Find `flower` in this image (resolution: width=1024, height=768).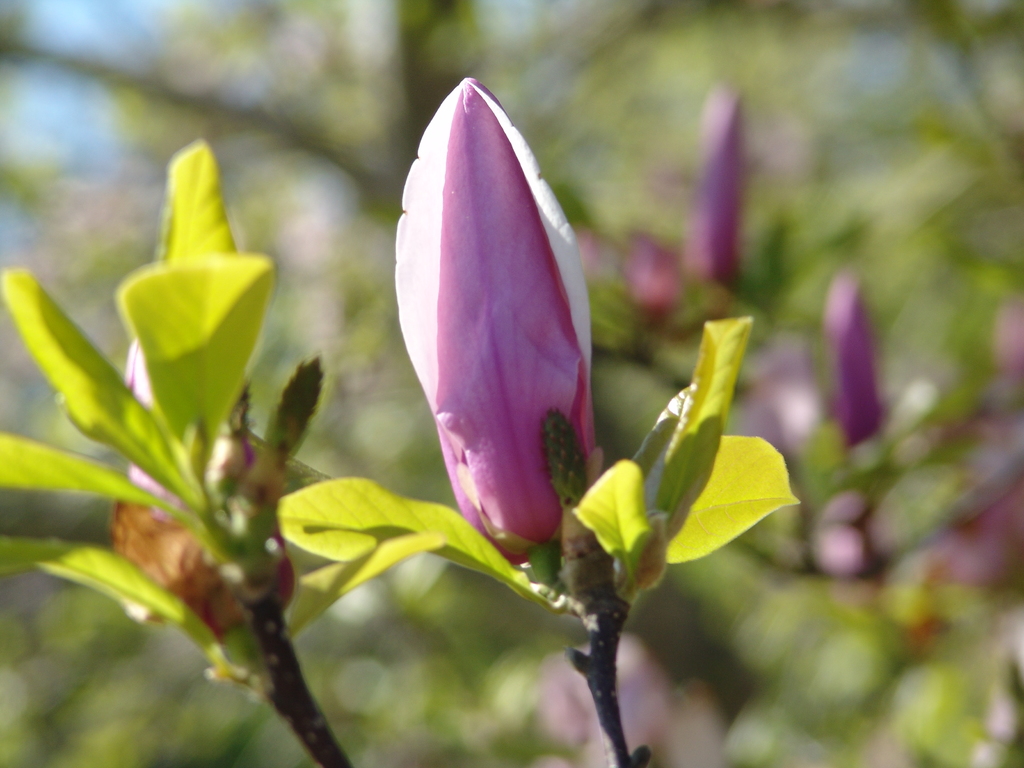
816,491,876,525.
